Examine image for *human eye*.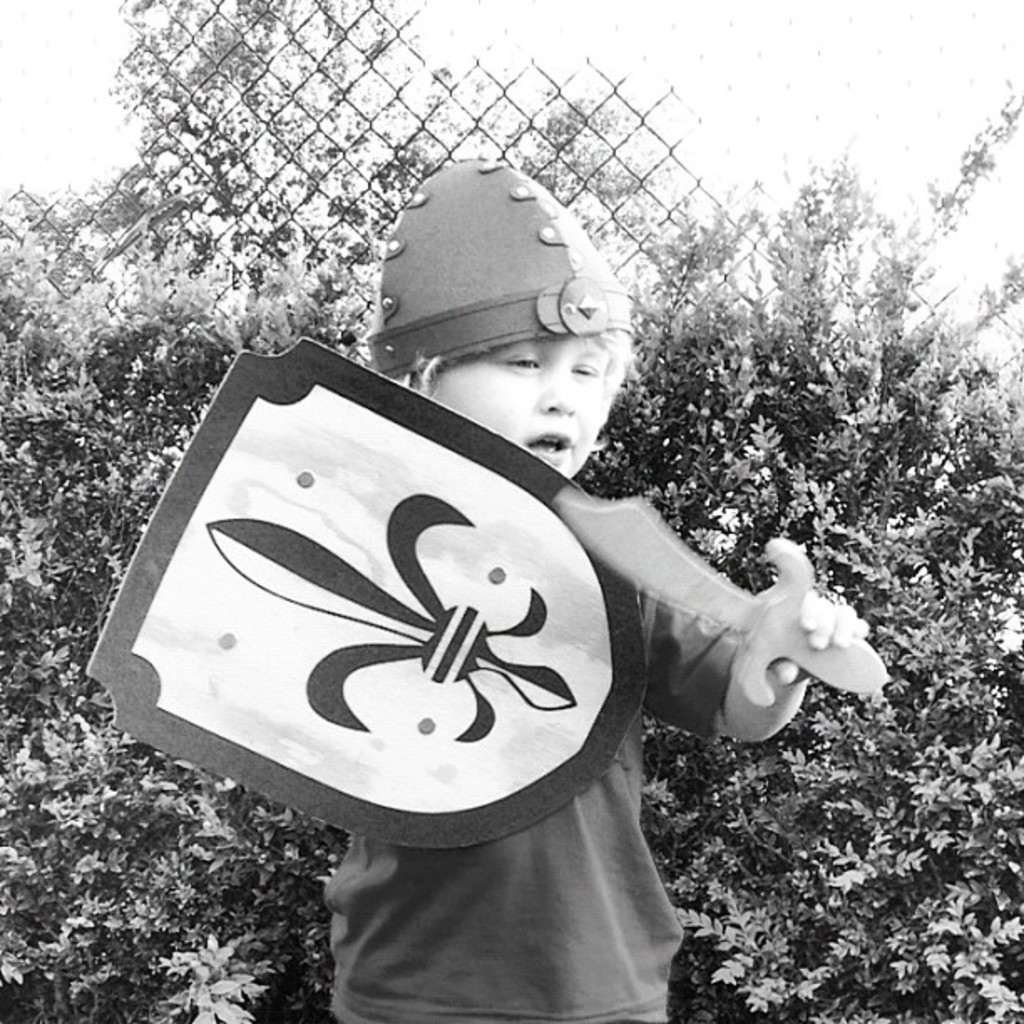
Examination result: bbox(500, 353, 545, 371).
